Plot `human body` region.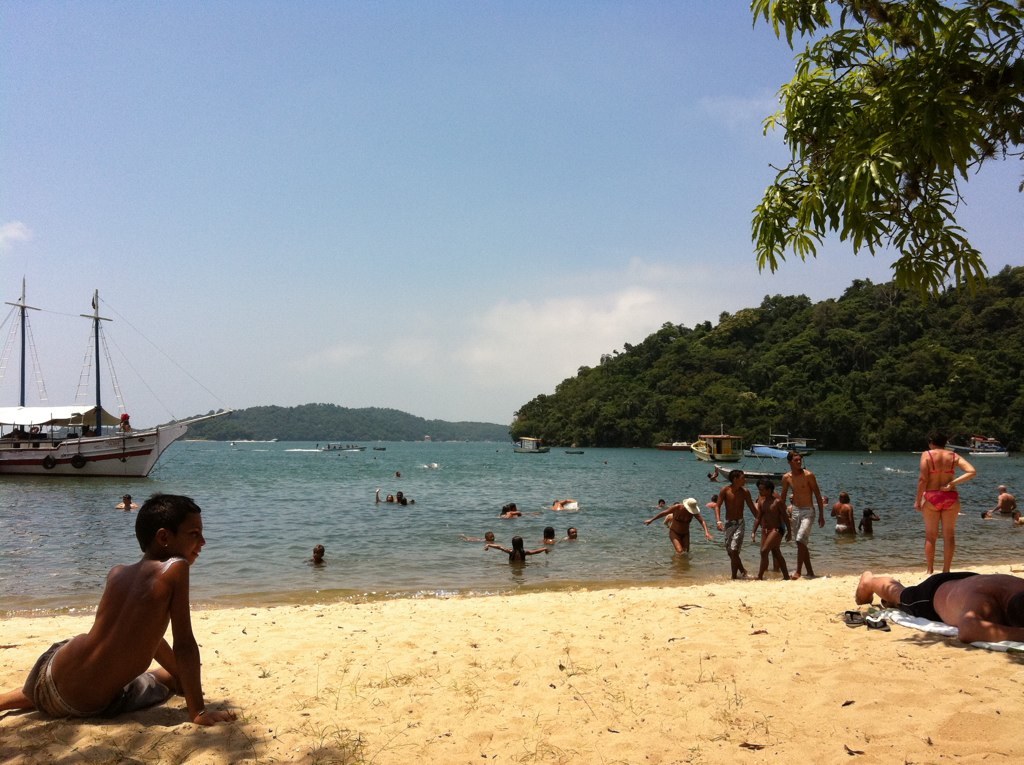
Plotted at select_region(642, 490, 713, 556).
